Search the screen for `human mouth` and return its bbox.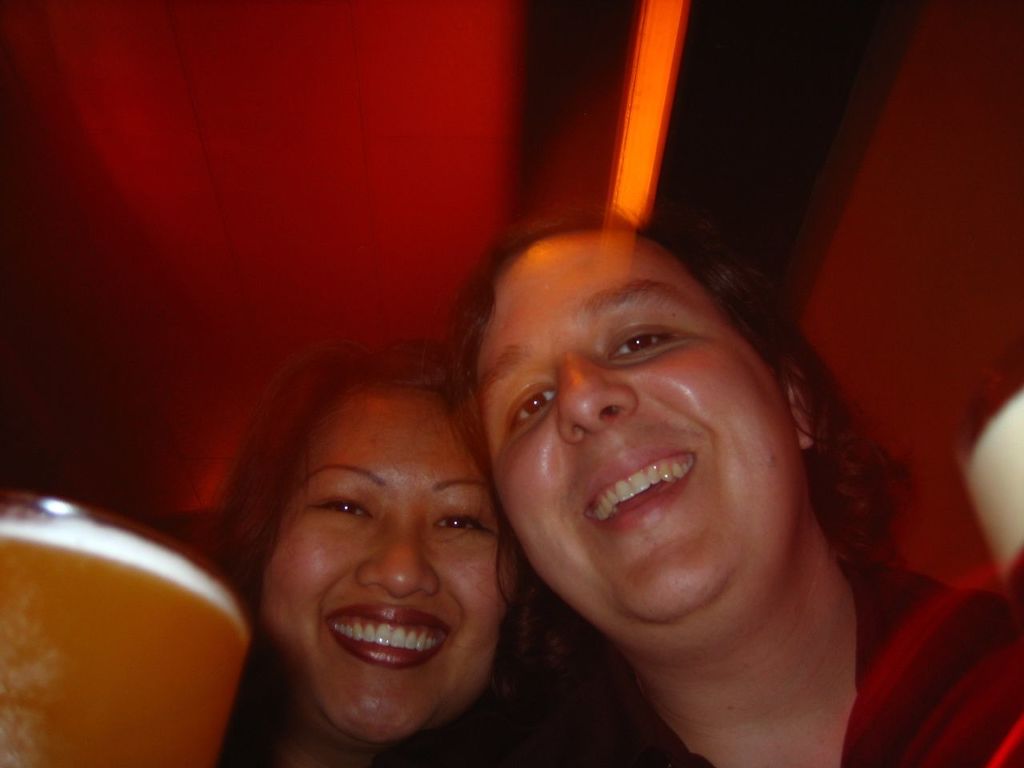
Found: crop(580, 440, 698, 533).
